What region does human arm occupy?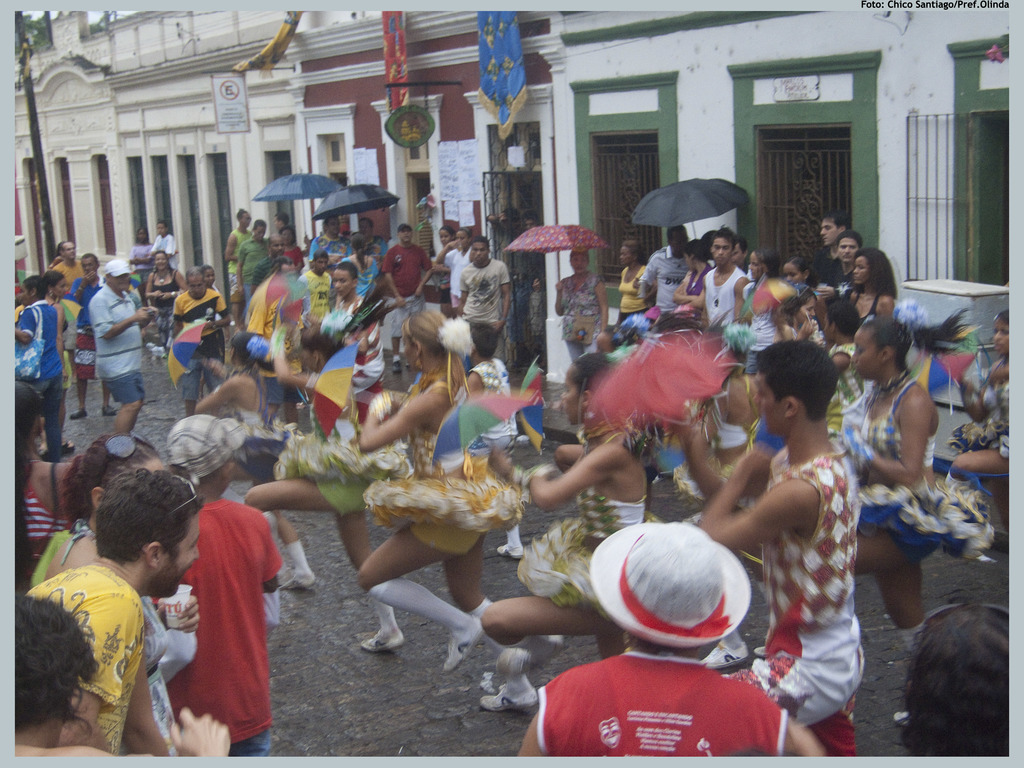
bbox(528, 451, 653, 528).
